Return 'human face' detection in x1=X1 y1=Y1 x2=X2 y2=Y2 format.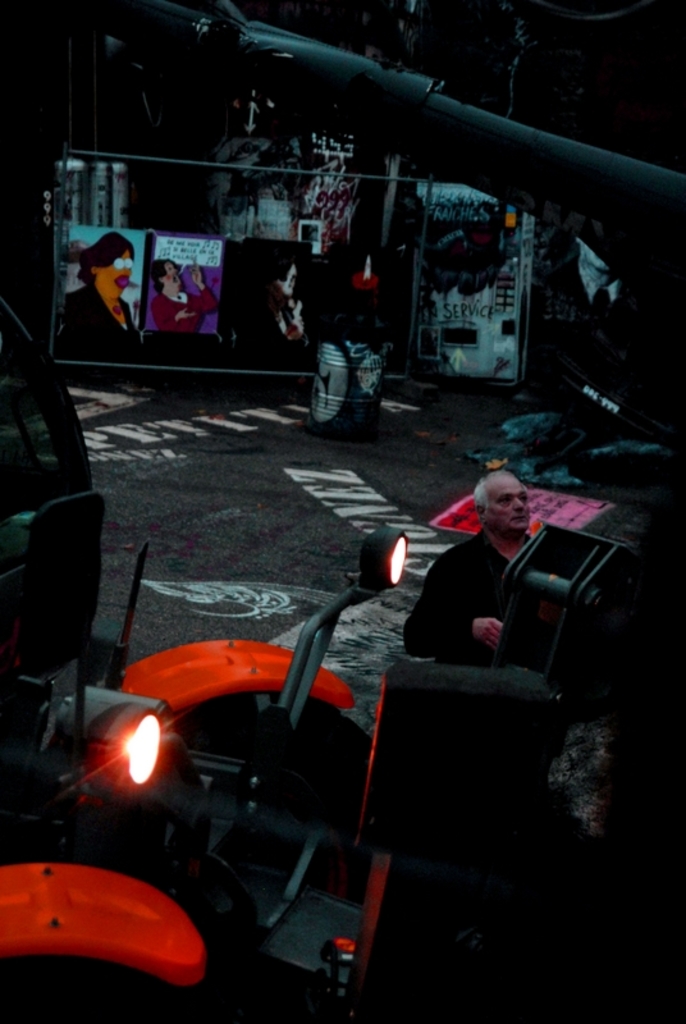
x1=100 y1=243 x2=136 y2=292.
